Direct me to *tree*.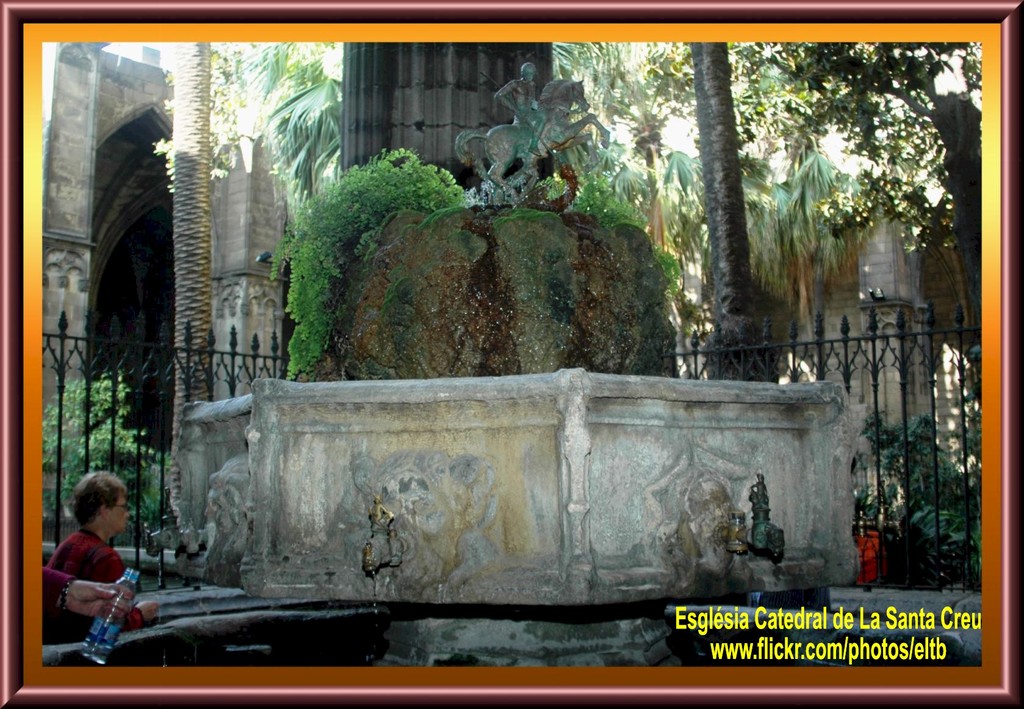
Direction: bbox=[550, 23, 692, 266].
